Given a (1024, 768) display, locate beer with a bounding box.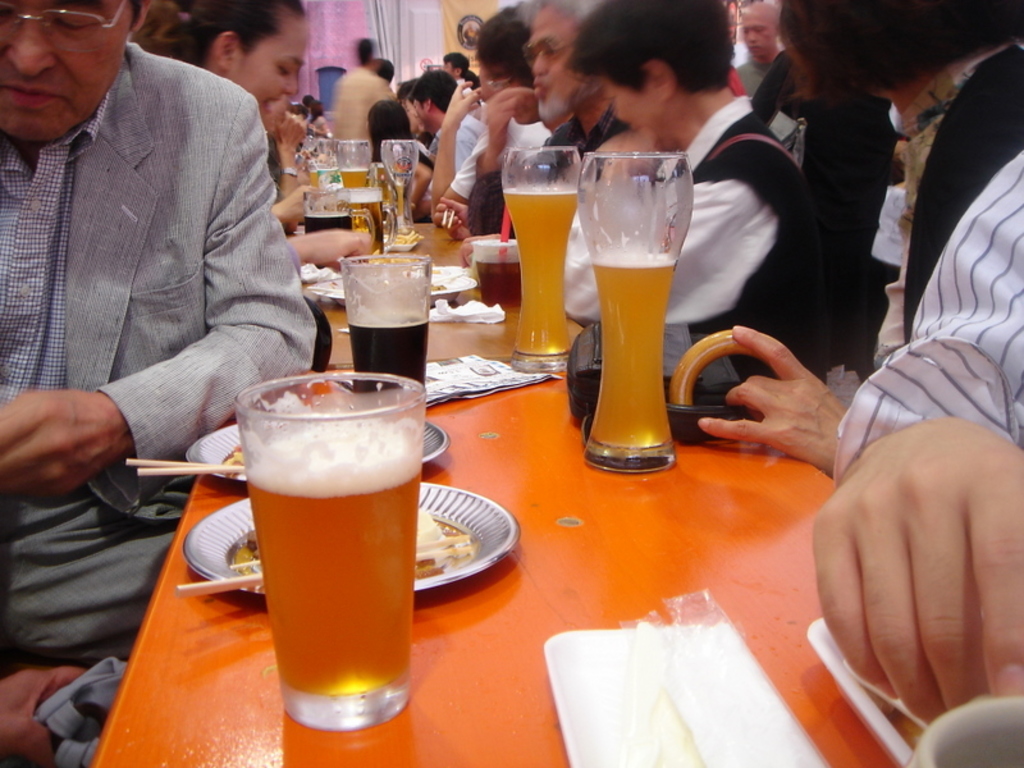
Located: (498,180,580,355).
